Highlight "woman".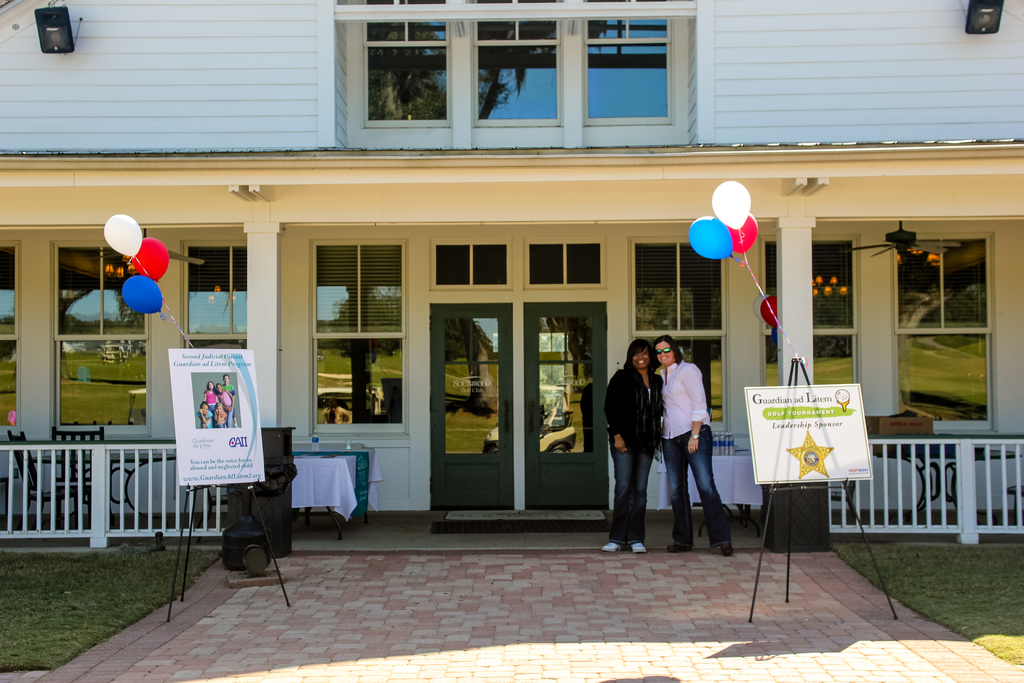
Highlighted region: {"left": 654, "top": 333, "right": 729, "bottom": 555}.
